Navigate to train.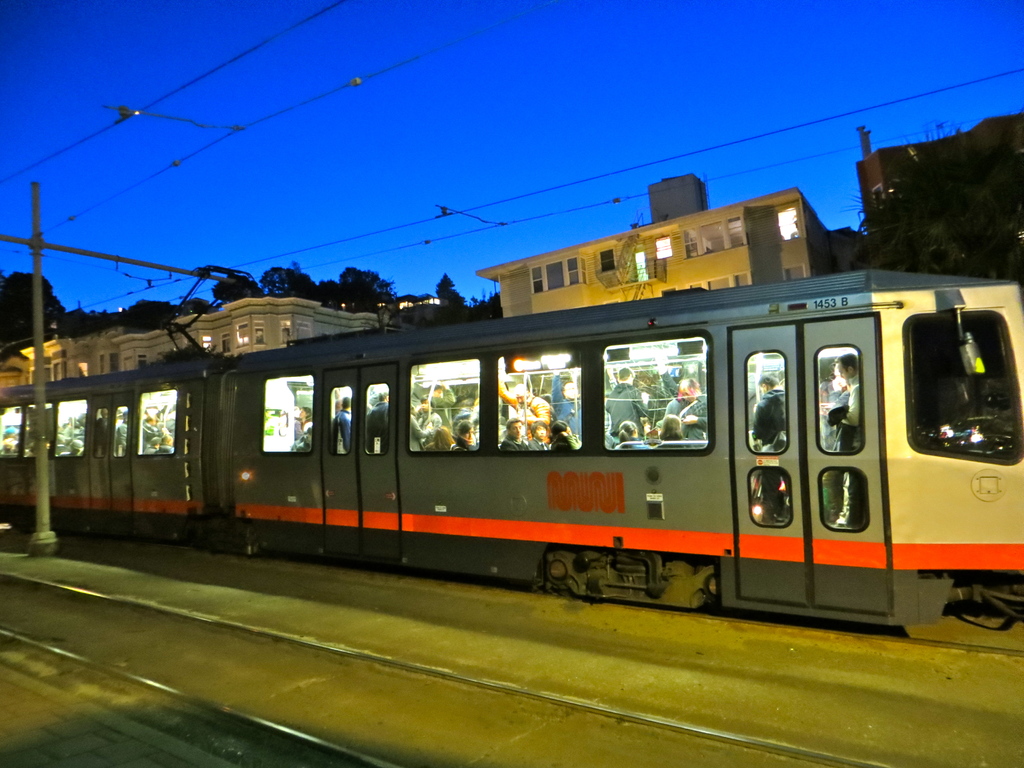
Navigation target: bbox=[0, 264, 1023, 632].
